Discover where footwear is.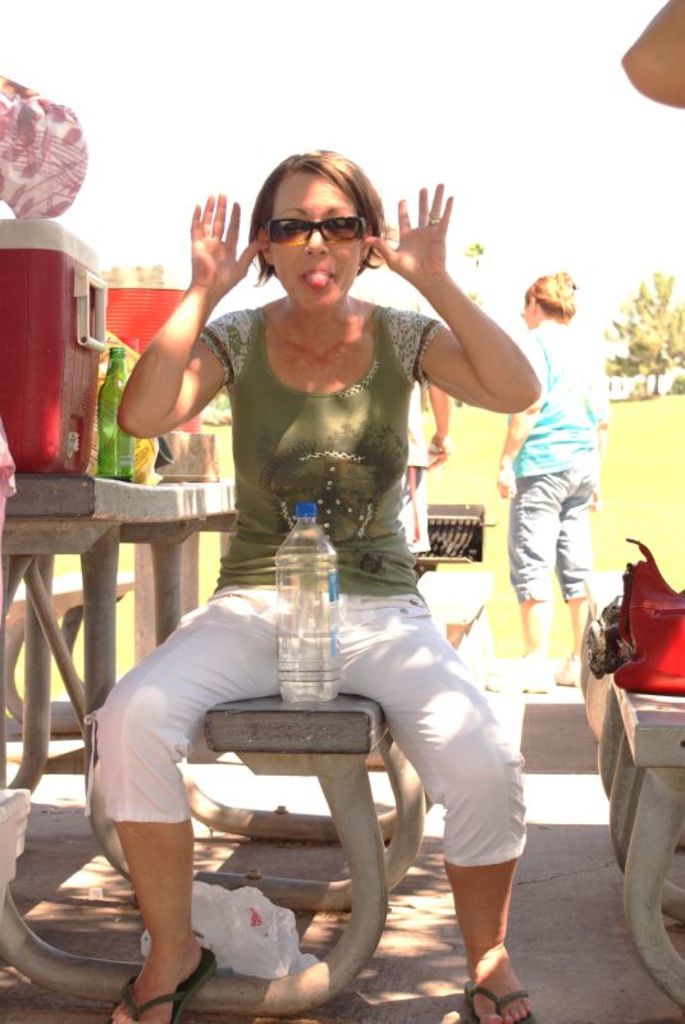
Discovered at select_region(461, 977, 536, 1023).
